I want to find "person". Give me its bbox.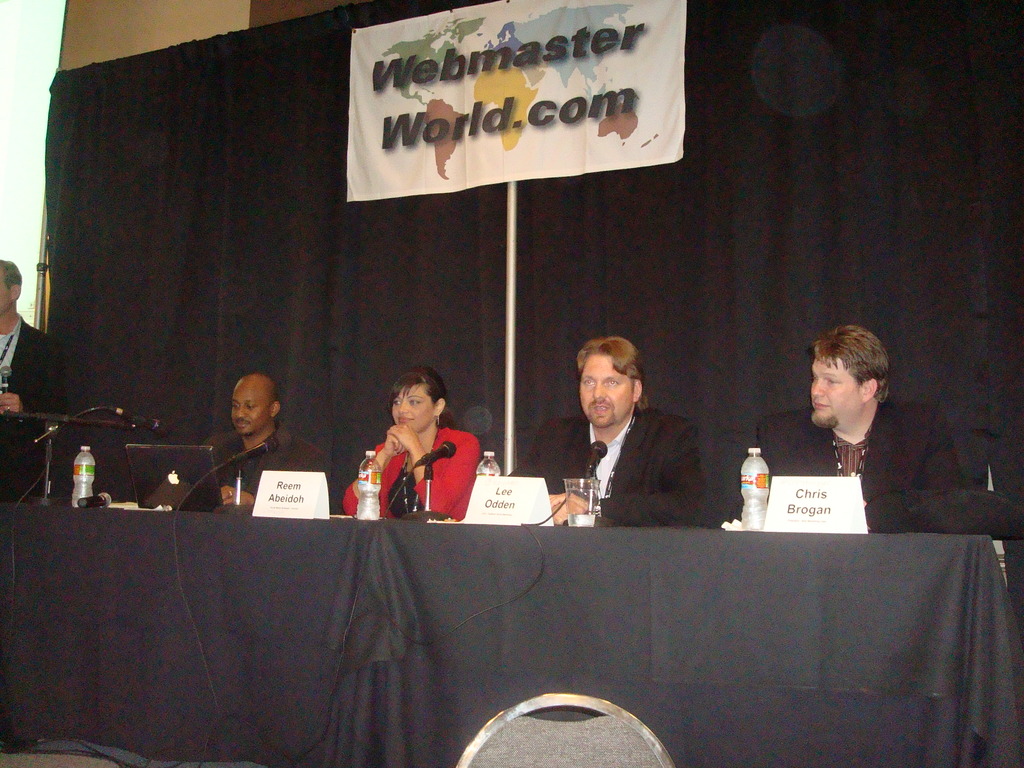
region(553, 330, 659, 523).
